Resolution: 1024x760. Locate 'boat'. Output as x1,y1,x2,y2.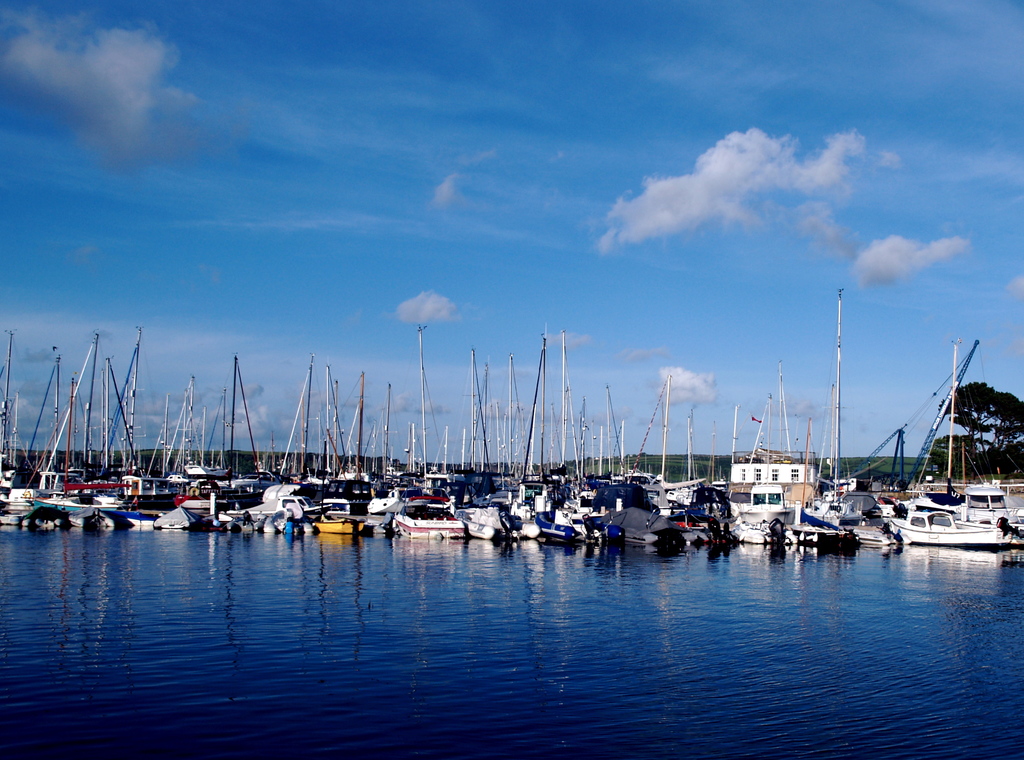
0,513,27,527.
